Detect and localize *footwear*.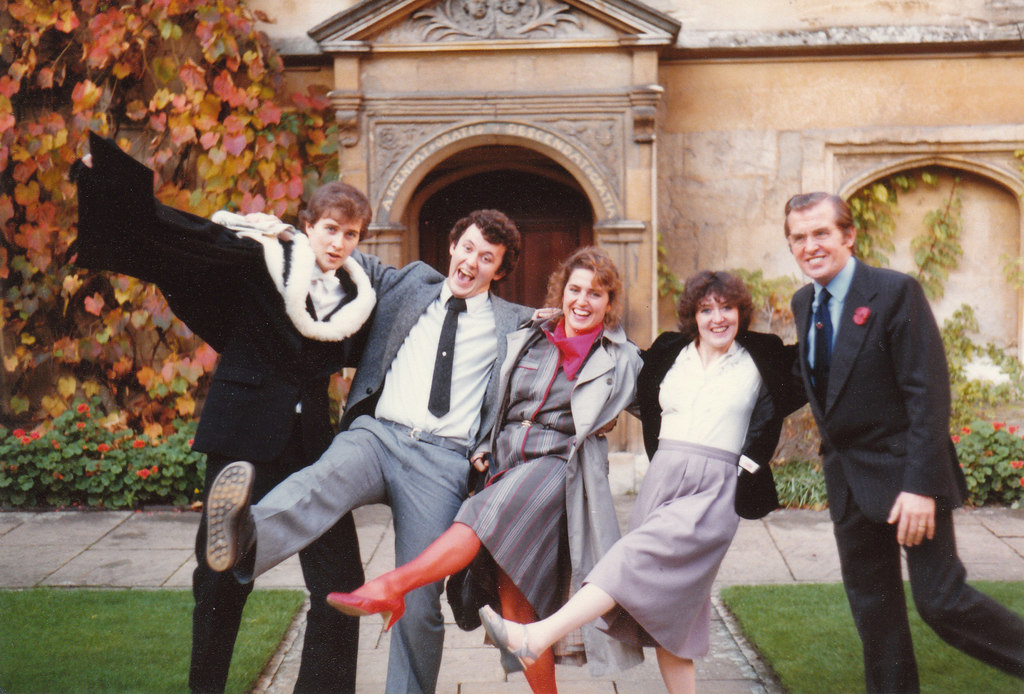
Localized at (left=187, top=472, right=254, bottom=602).
